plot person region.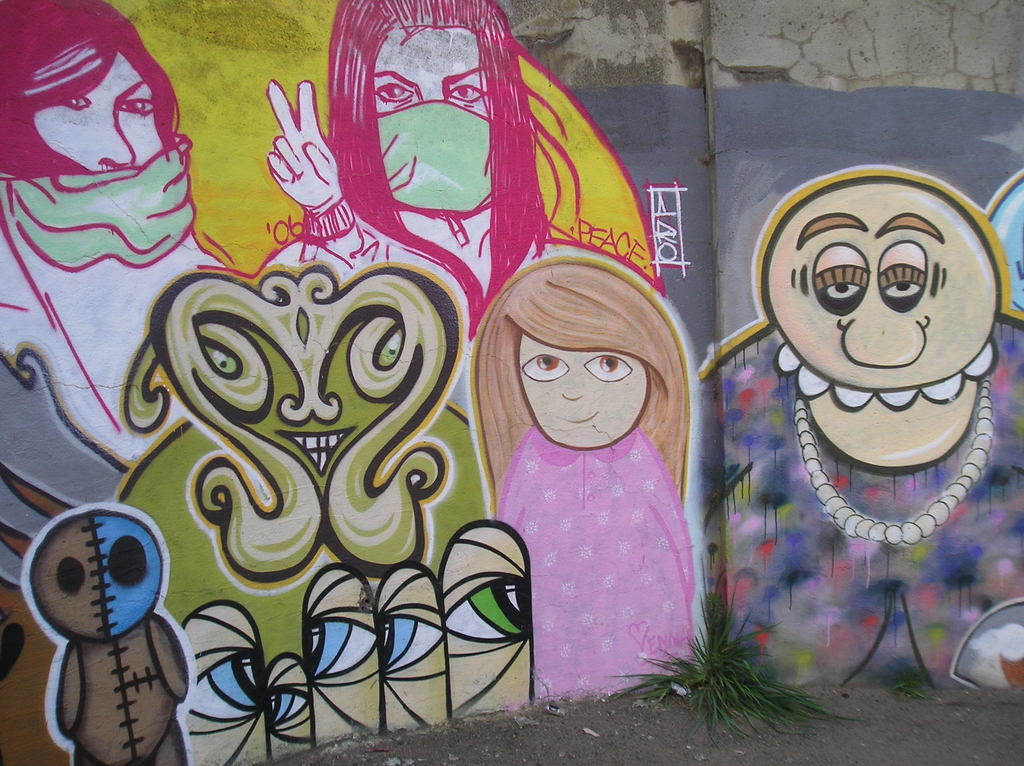
Plotted at pyautogui.locateOnScreen(698, 165, 1023, 690).
